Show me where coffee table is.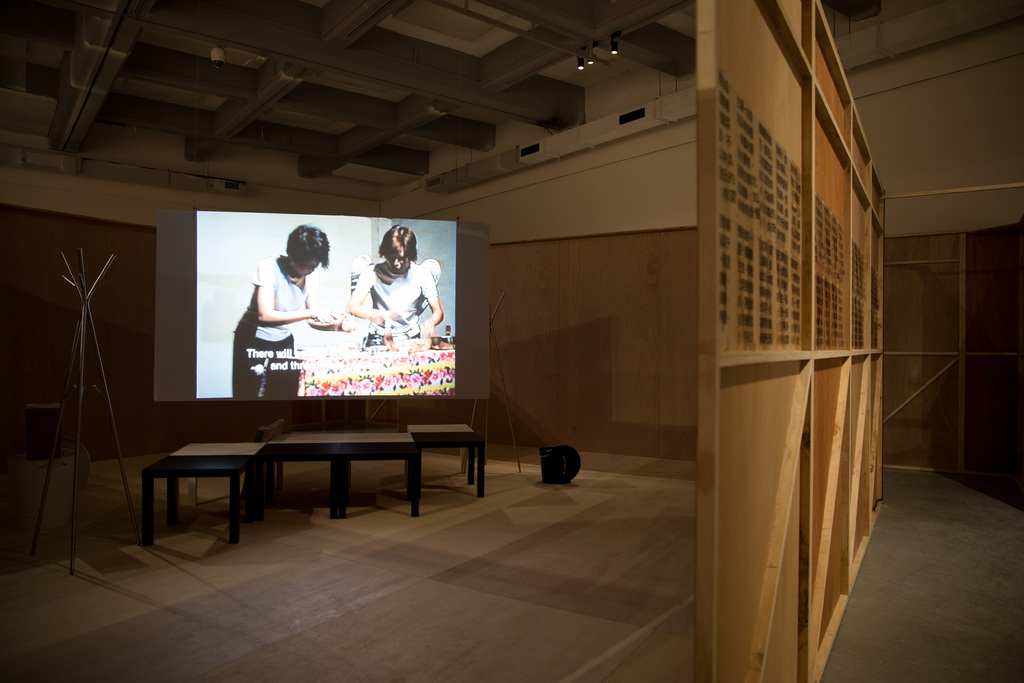
coffee table is at <region>409, 422, 483, 493</region>.
